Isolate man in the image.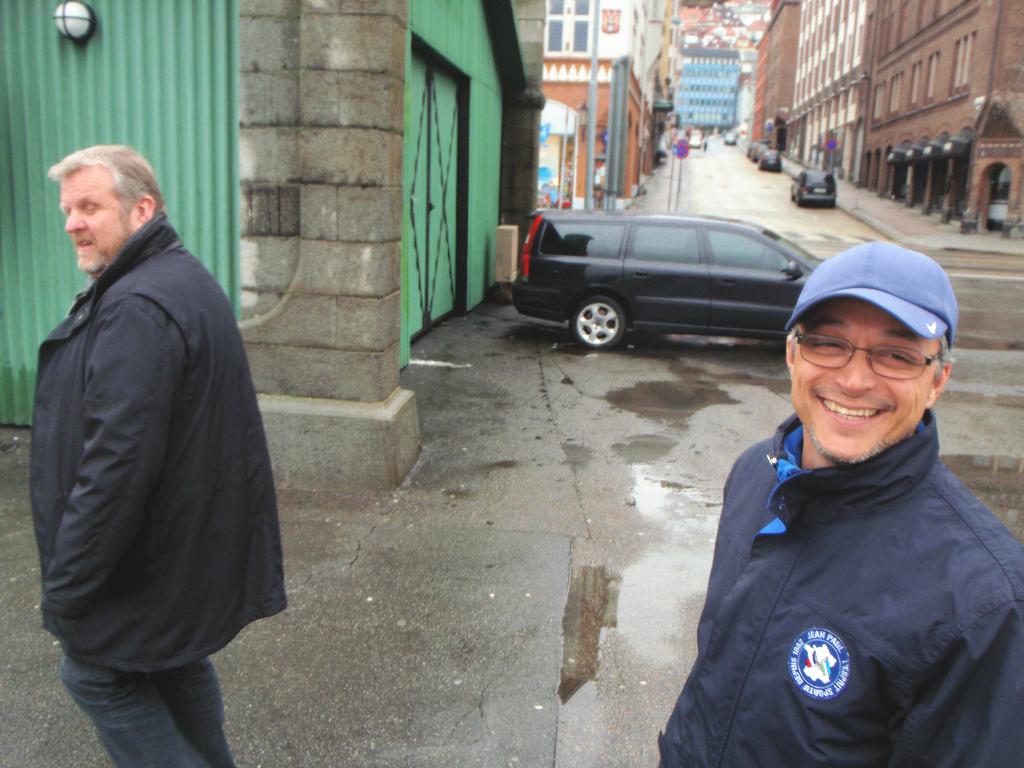
Isolated region: (655, 245, 1023, 764).
